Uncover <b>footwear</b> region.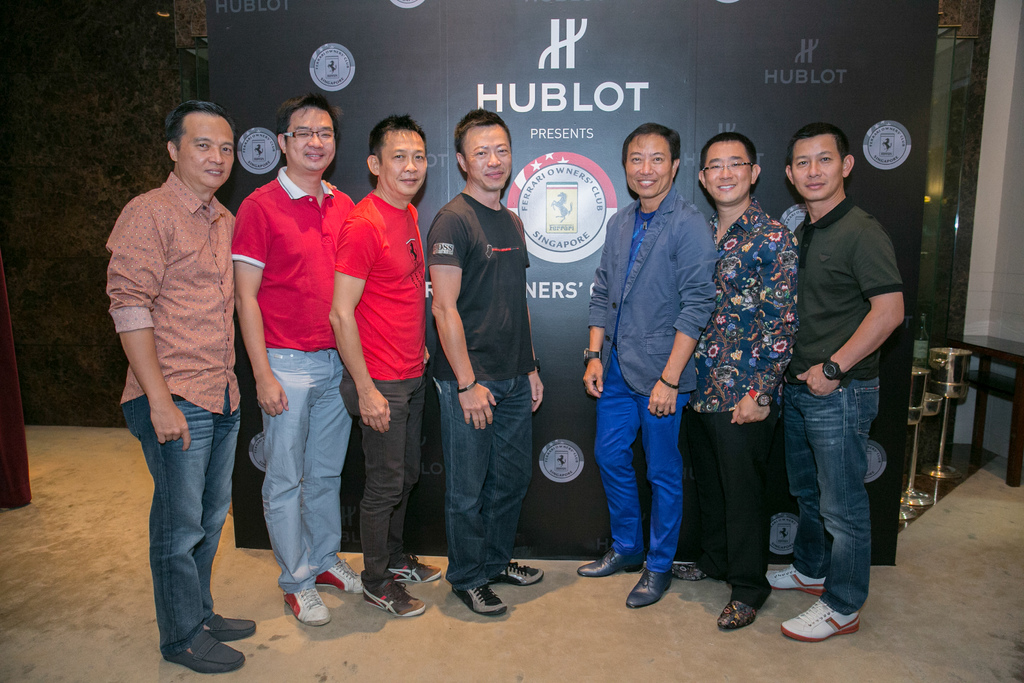
Uncovered: 365/575/425/620.
